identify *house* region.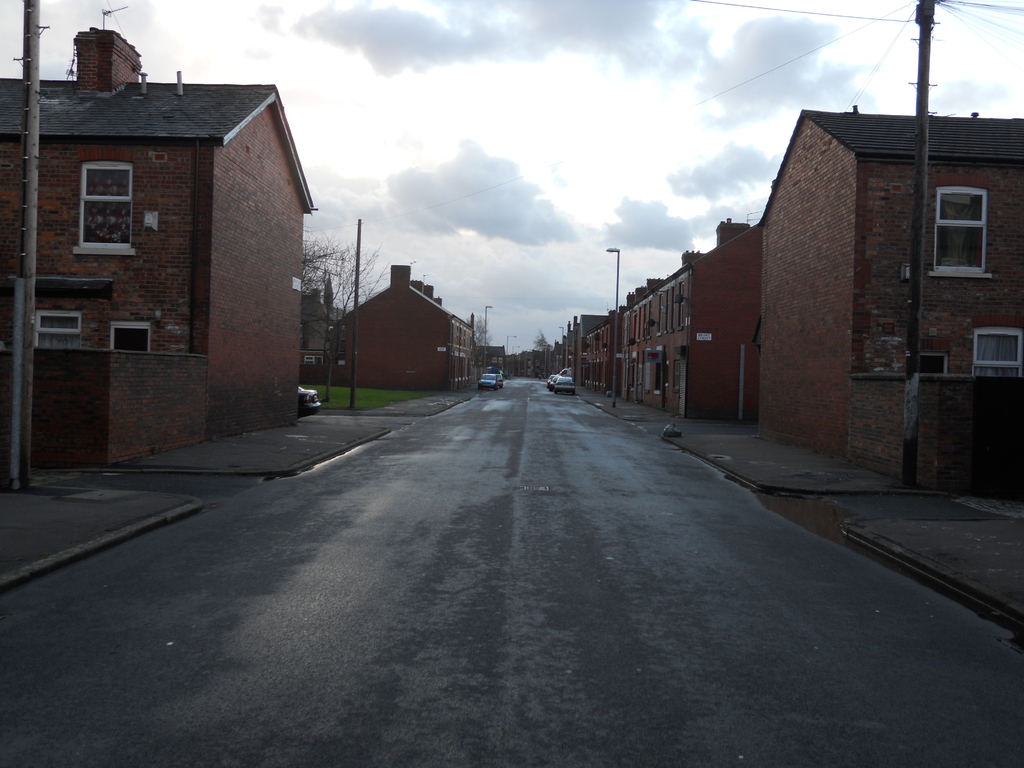
Region: [570,219,748,435].
